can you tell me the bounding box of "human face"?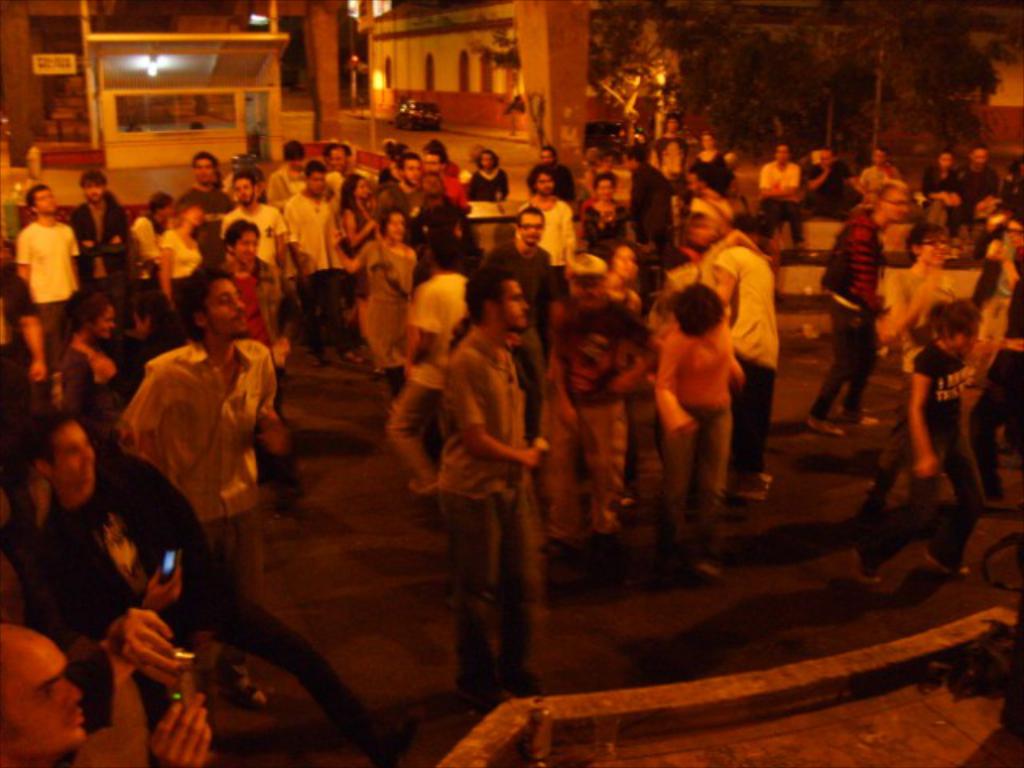
detection(918, 240, 947, 264).
